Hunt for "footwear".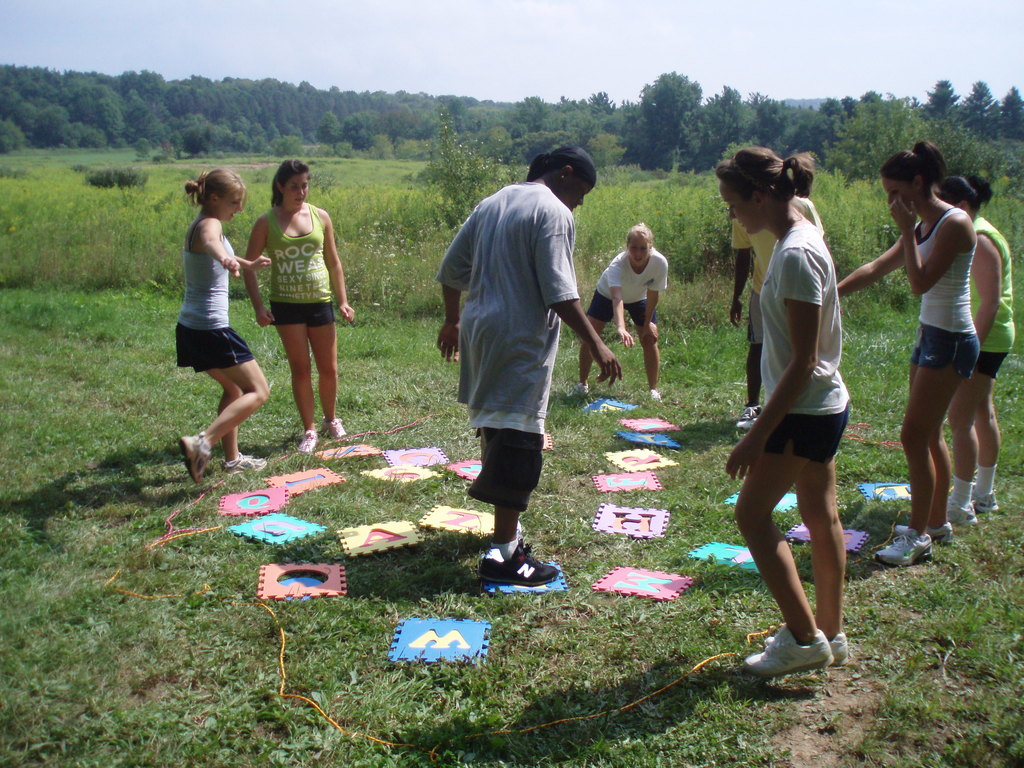
Hunted down at x1=221, y1=451, x2=265, y2=471.
